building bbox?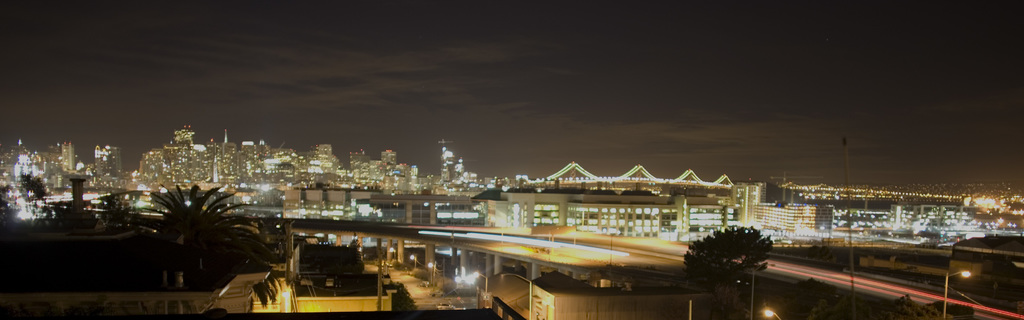
BBox(136, 124, 443, 201)
